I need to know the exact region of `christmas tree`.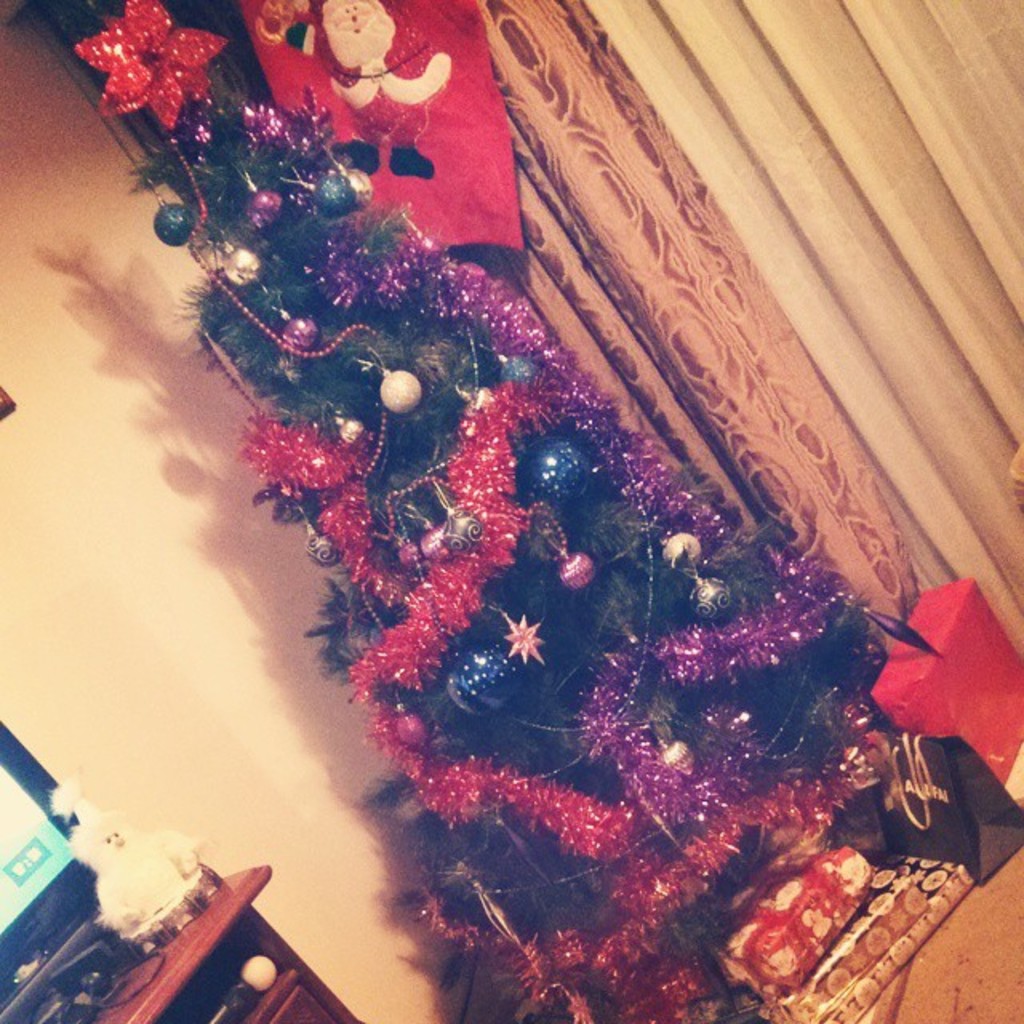
Region: x1=51 y1=2 x2=890 y2=1022.
